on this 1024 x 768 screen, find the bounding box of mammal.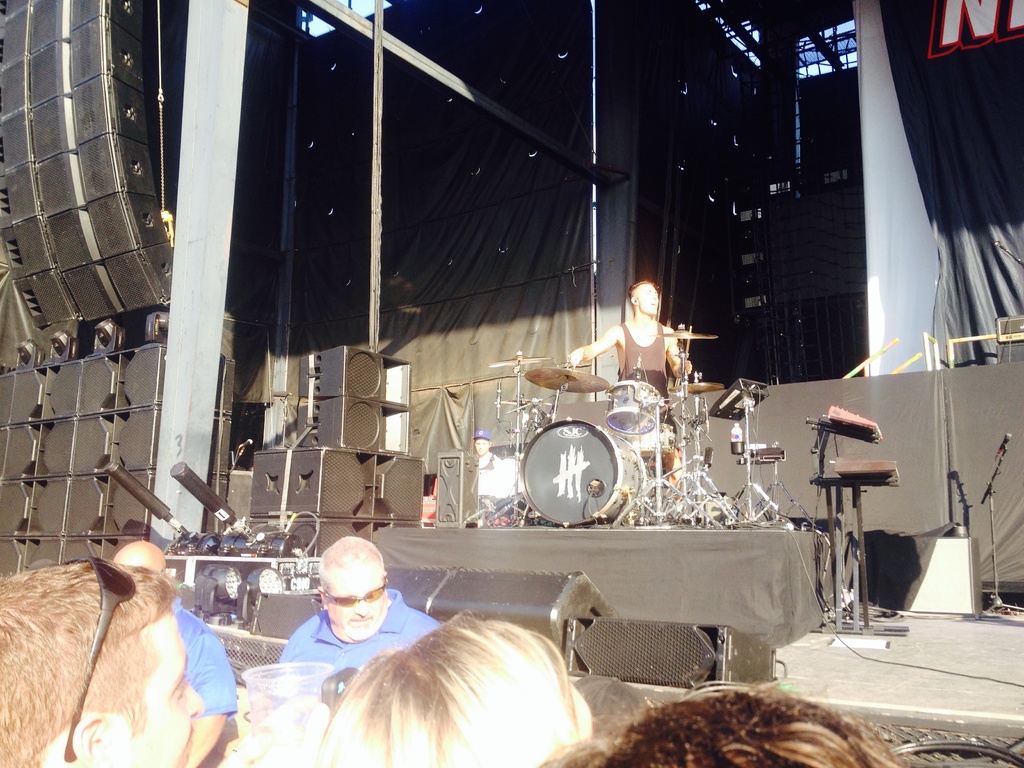
Bounding box: (left=472, top=434, right=506, bottom=491).
